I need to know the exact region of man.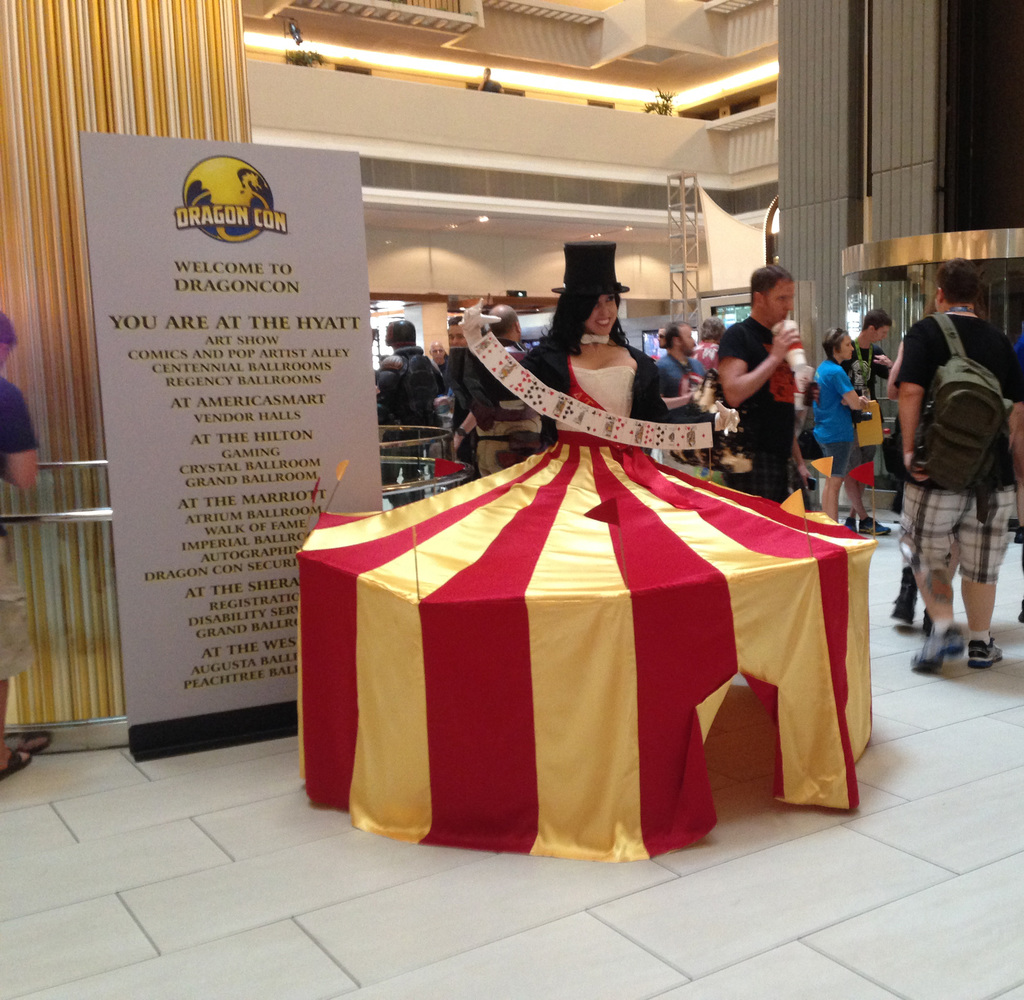
Region: (901, 280, 1014, 648).
